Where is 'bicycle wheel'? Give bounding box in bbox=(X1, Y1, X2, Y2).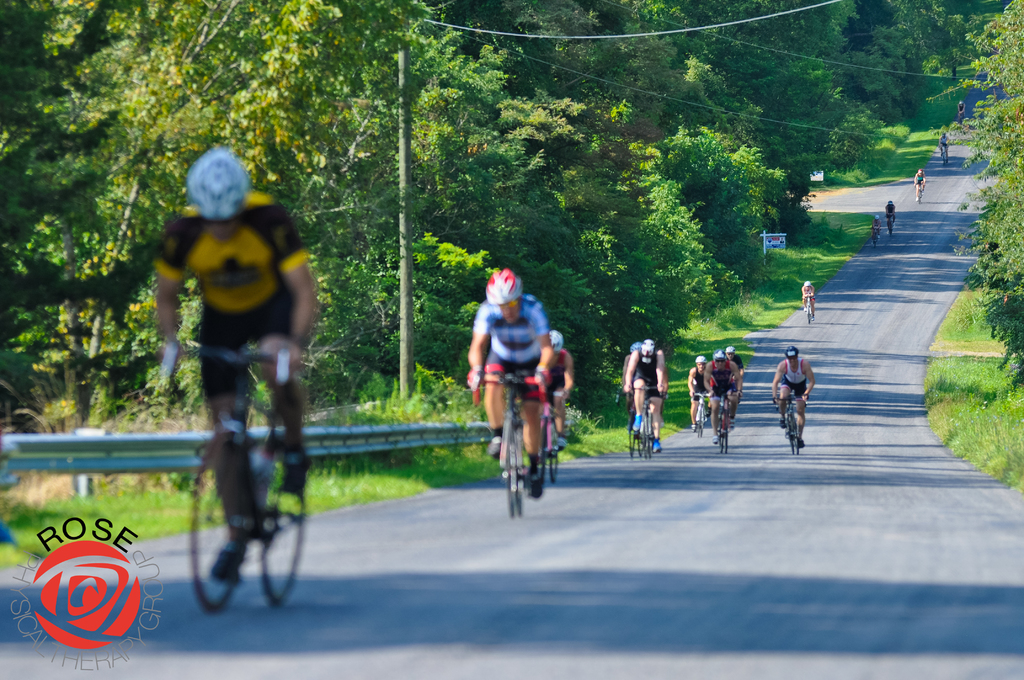
bbox=(515, 437, 520, 519).
